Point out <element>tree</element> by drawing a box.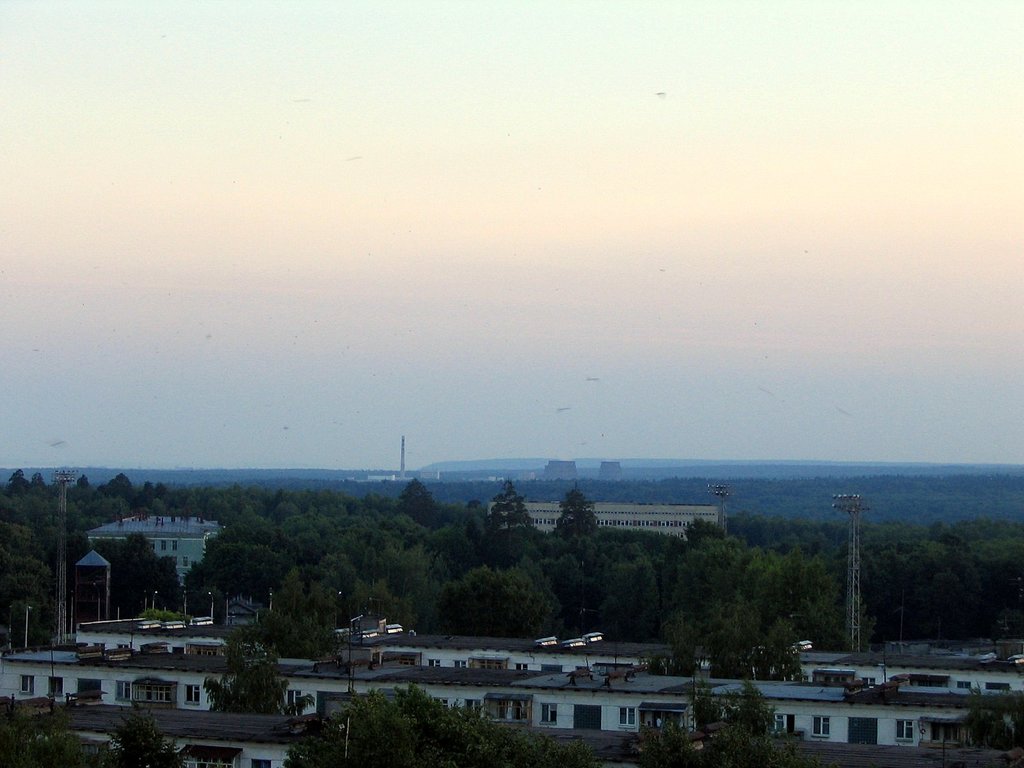
bbox(90, 698, 189, 767).
